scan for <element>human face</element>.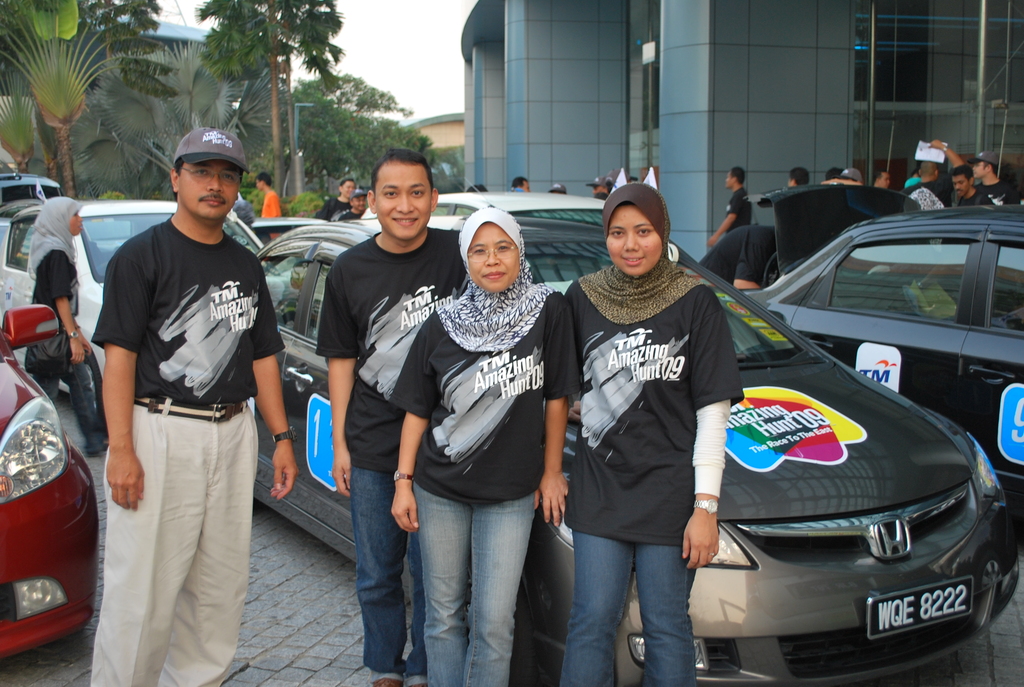
Scan result: 375/160/431/244.
